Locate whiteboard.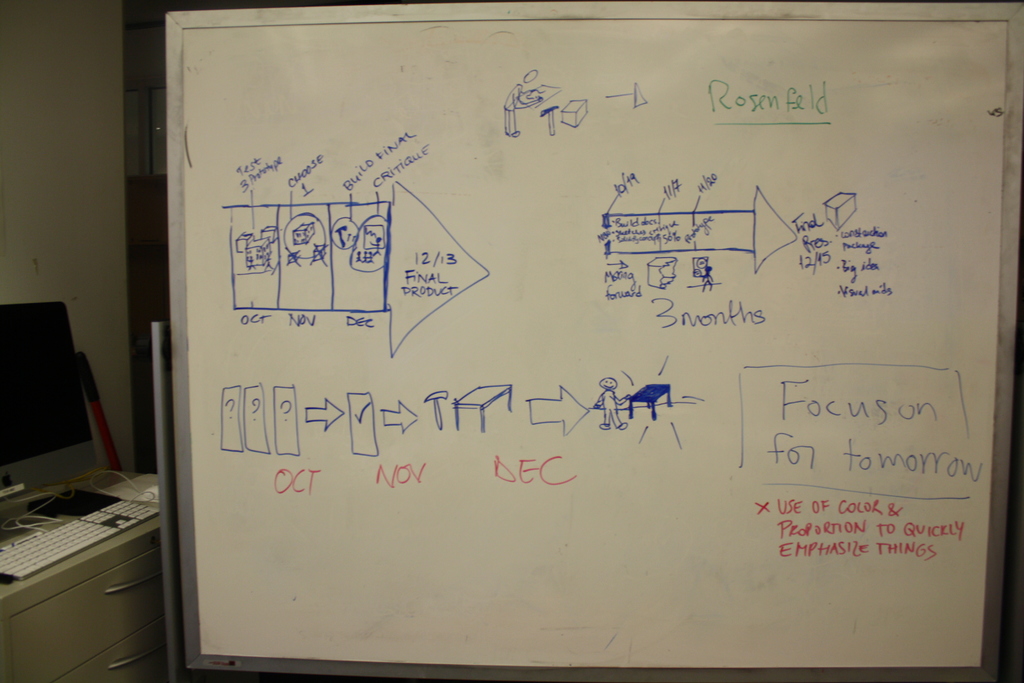
Bounding box: select_region(164, 0, 1023, 682).
